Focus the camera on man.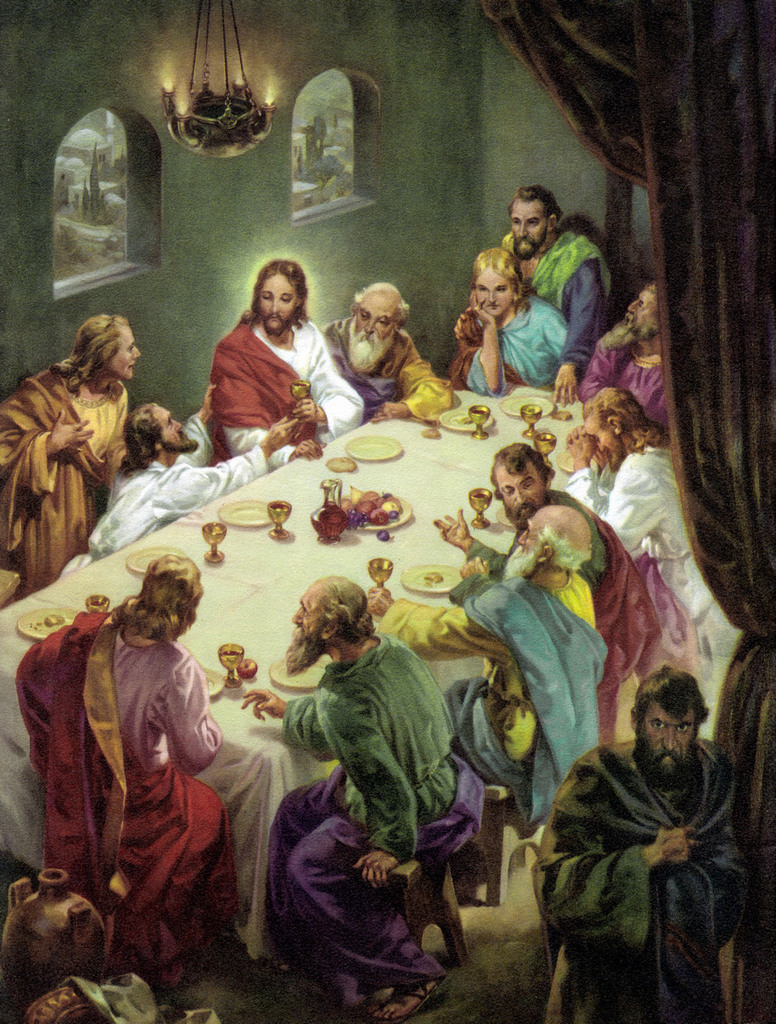
Focus region: pyautogui.locateOnScreen(523, 662, 760, 1023).
